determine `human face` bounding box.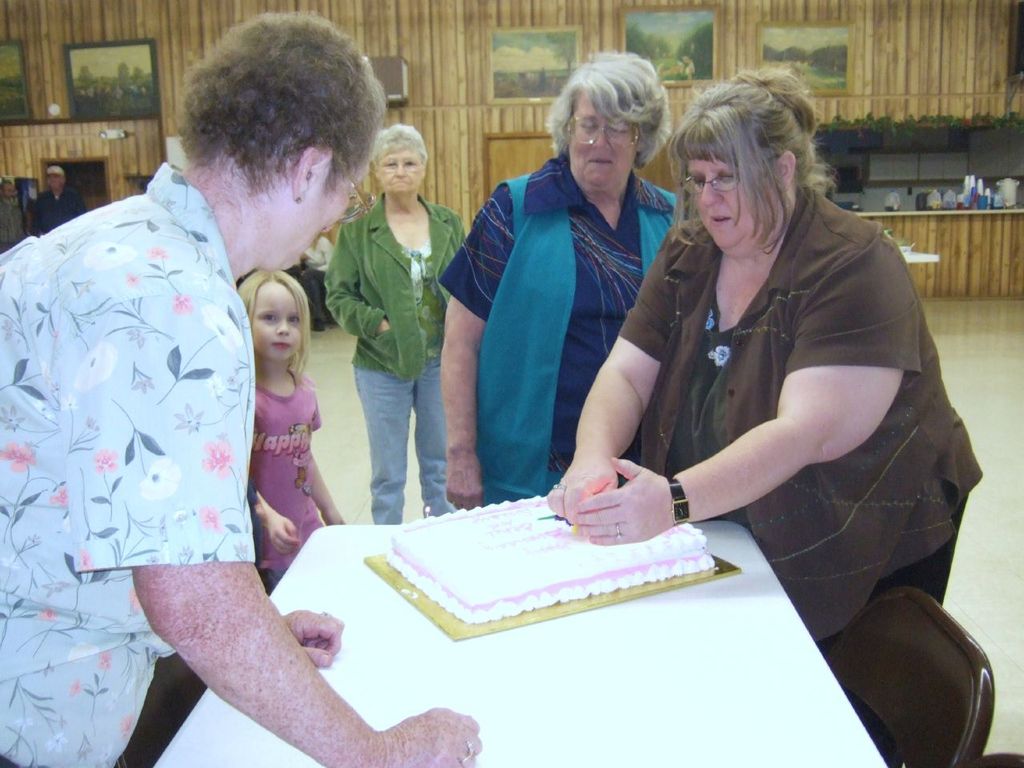
Determined: detection(253, 282, 302, 362).
